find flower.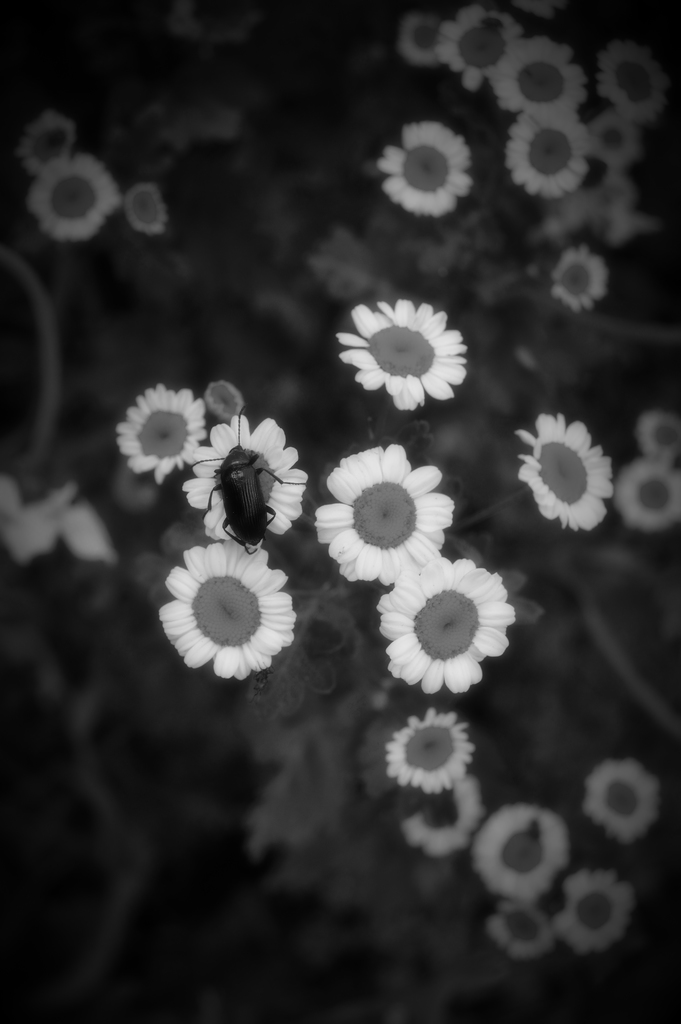
(x1=315, y1=443, x2=457, y2=586).
